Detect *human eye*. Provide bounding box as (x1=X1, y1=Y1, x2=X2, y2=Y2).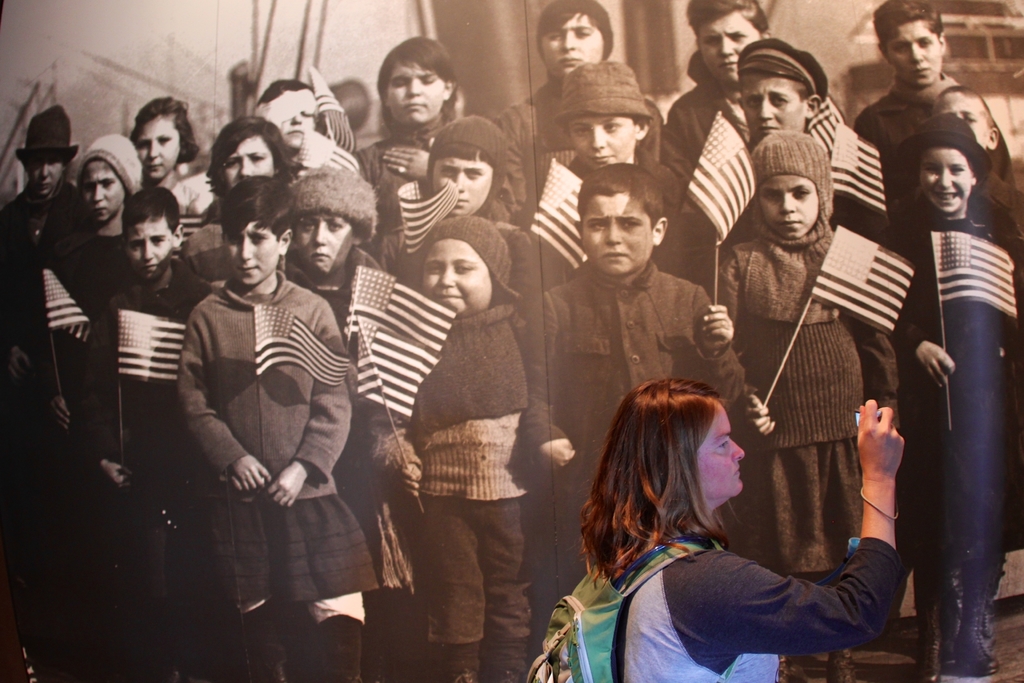
(x1=575, y1=27, x2=592, y2=38).
